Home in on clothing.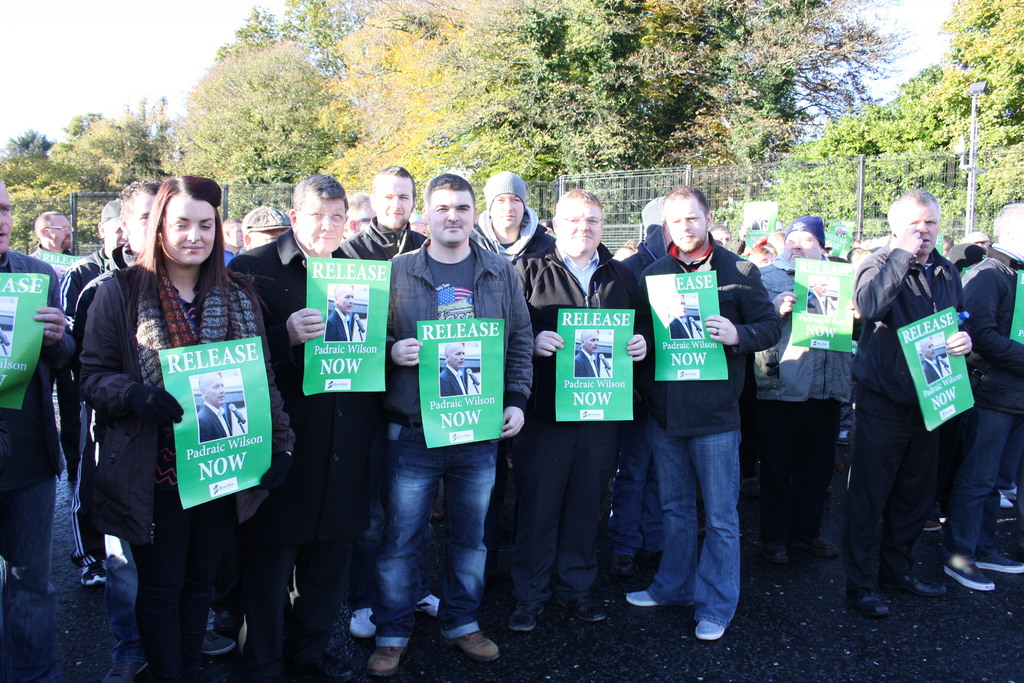
Homed in at 948:236:980:274.
